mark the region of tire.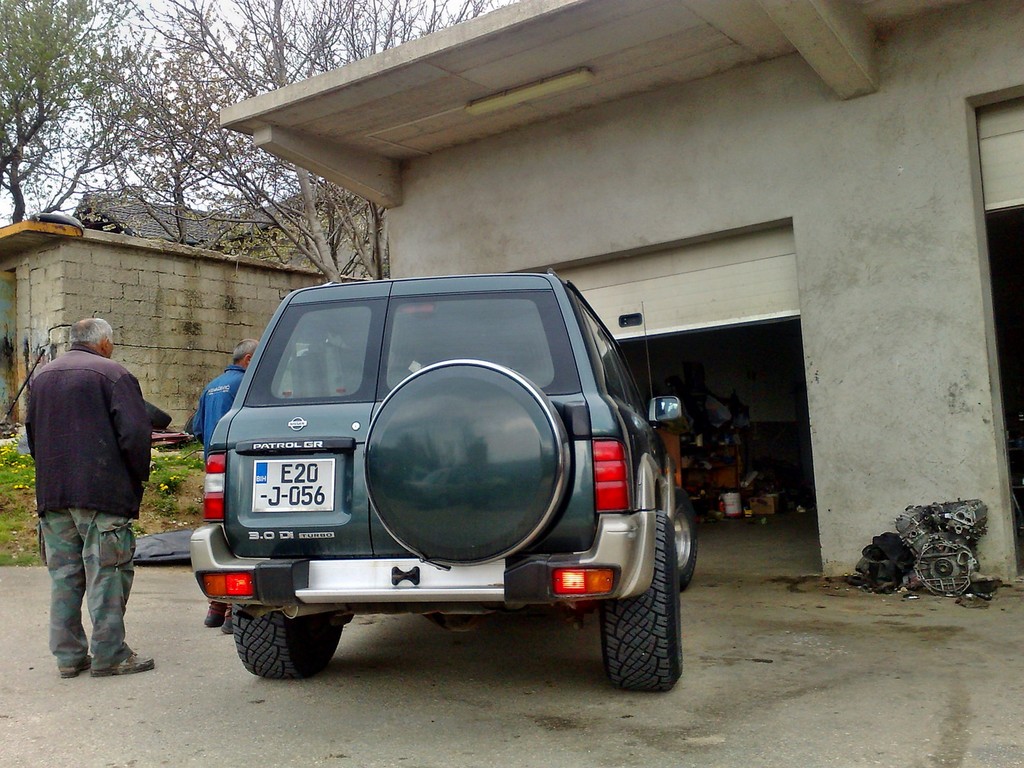
Region: [228,598,350,680].
